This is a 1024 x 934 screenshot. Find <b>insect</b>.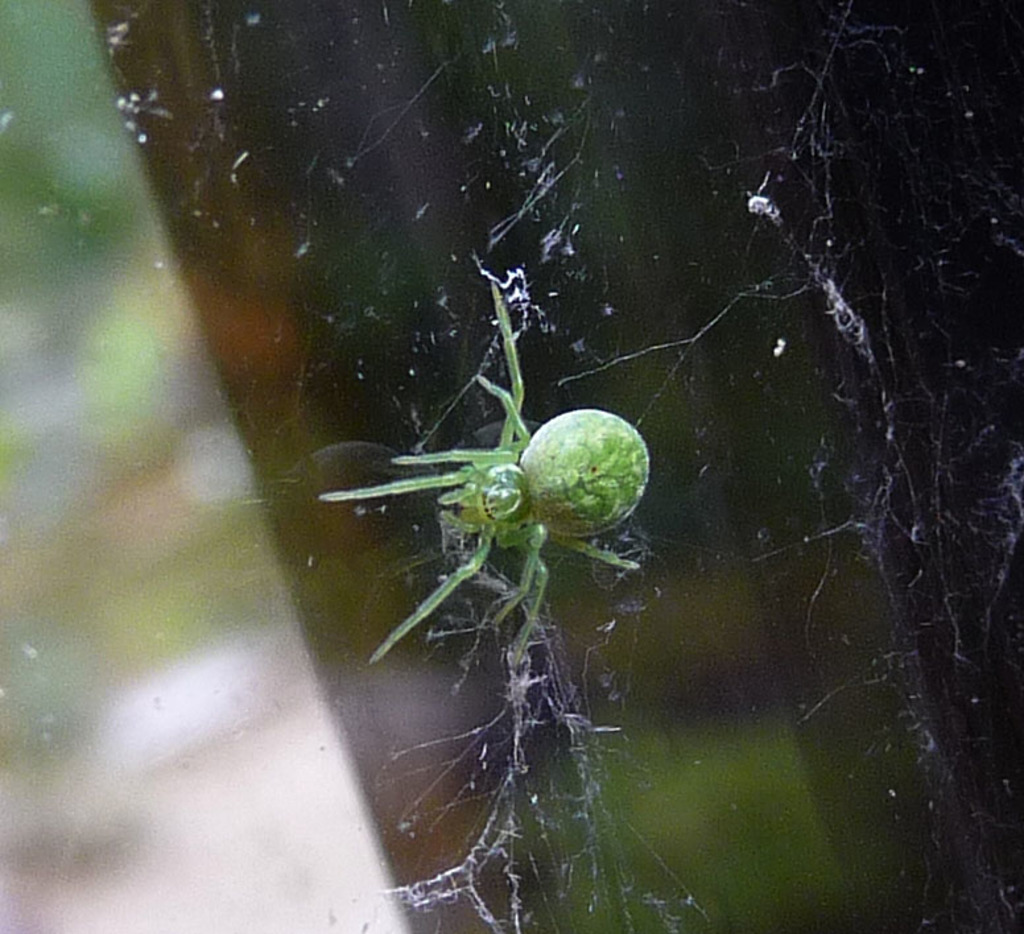
Bounding box: crop(315, 278, 651, 668).
